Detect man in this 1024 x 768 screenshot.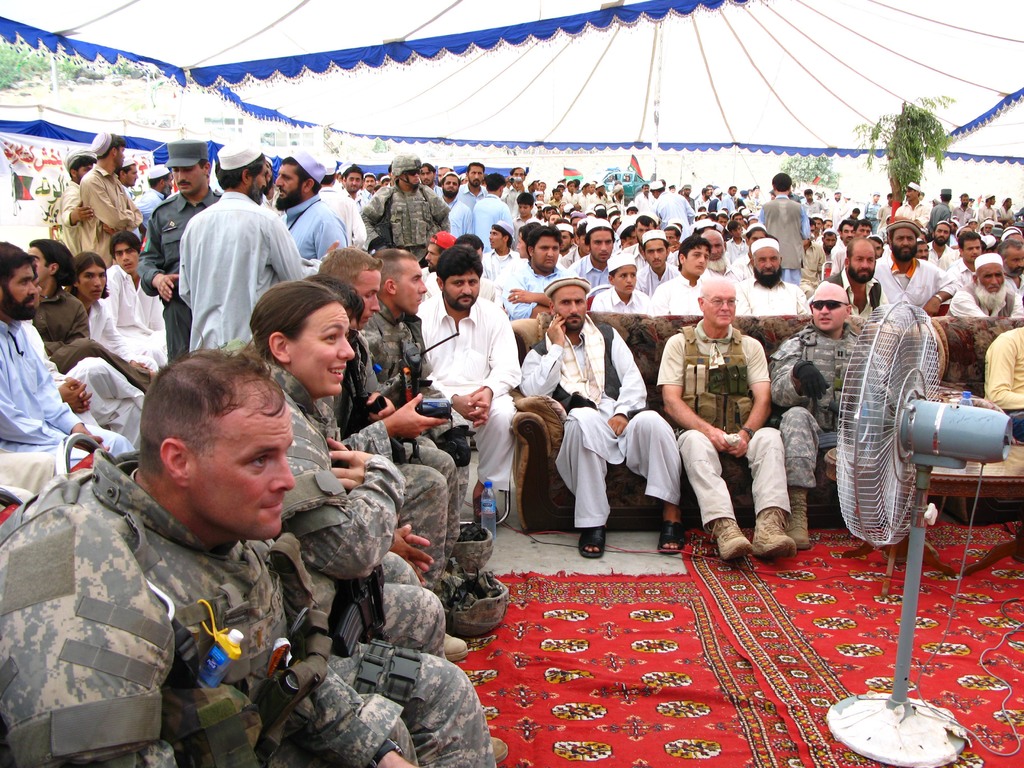
Detection: box=[770, 282, 892, 550].
